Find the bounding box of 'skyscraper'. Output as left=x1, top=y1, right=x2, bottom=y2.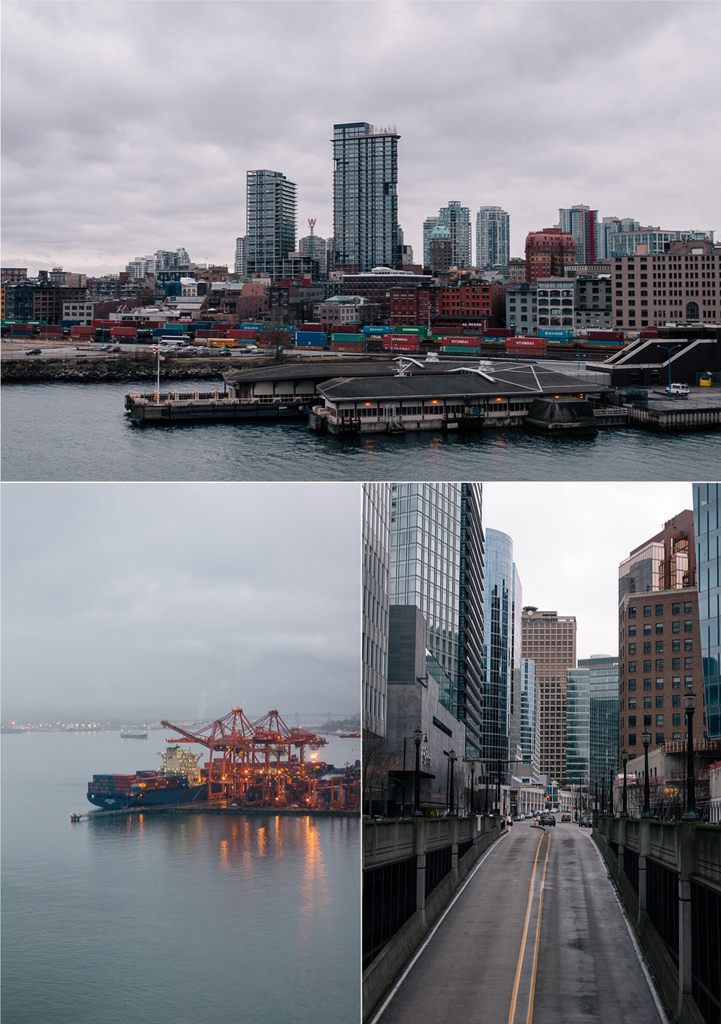
left=491, top=524, right=519, bottom=776.
